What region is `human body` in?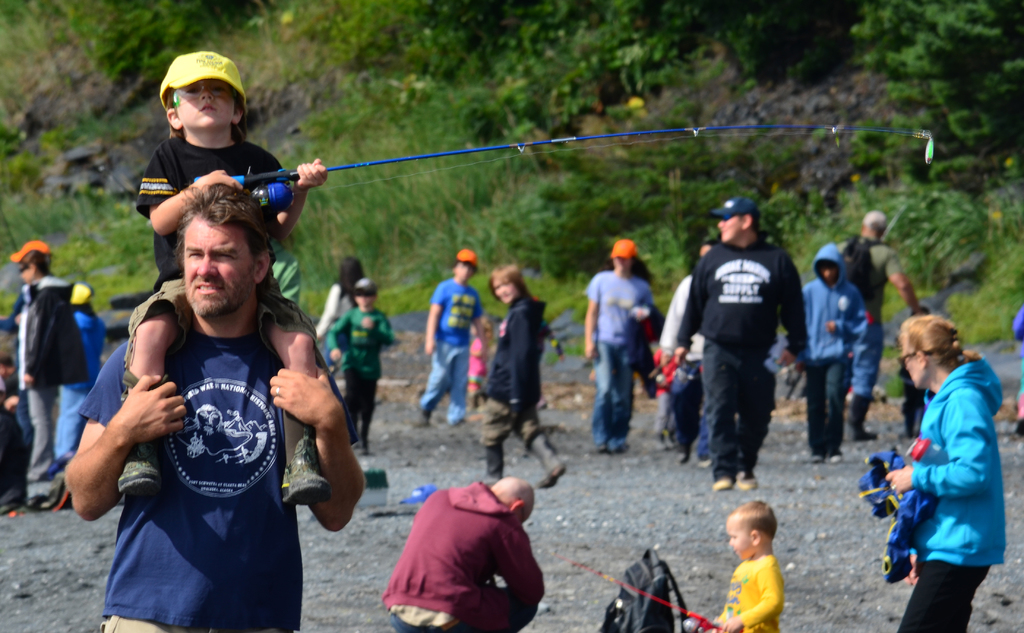
(706, 498, 779, 632).
